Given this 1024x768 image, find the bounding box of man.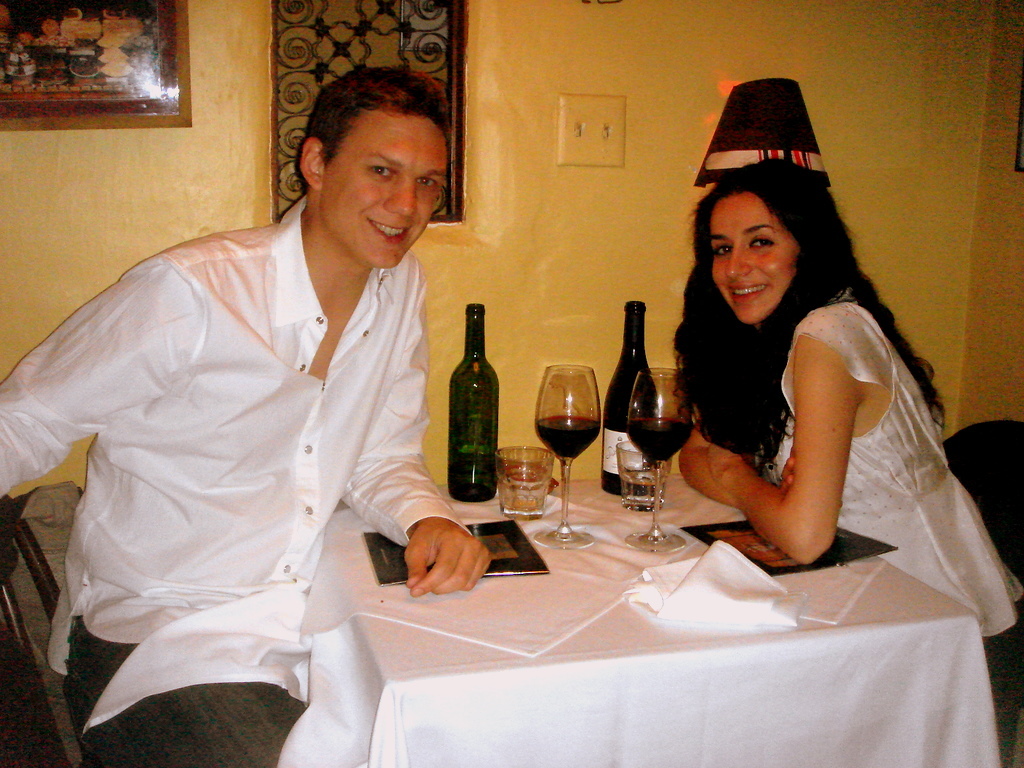
detection(0, 49, 490, 767).
